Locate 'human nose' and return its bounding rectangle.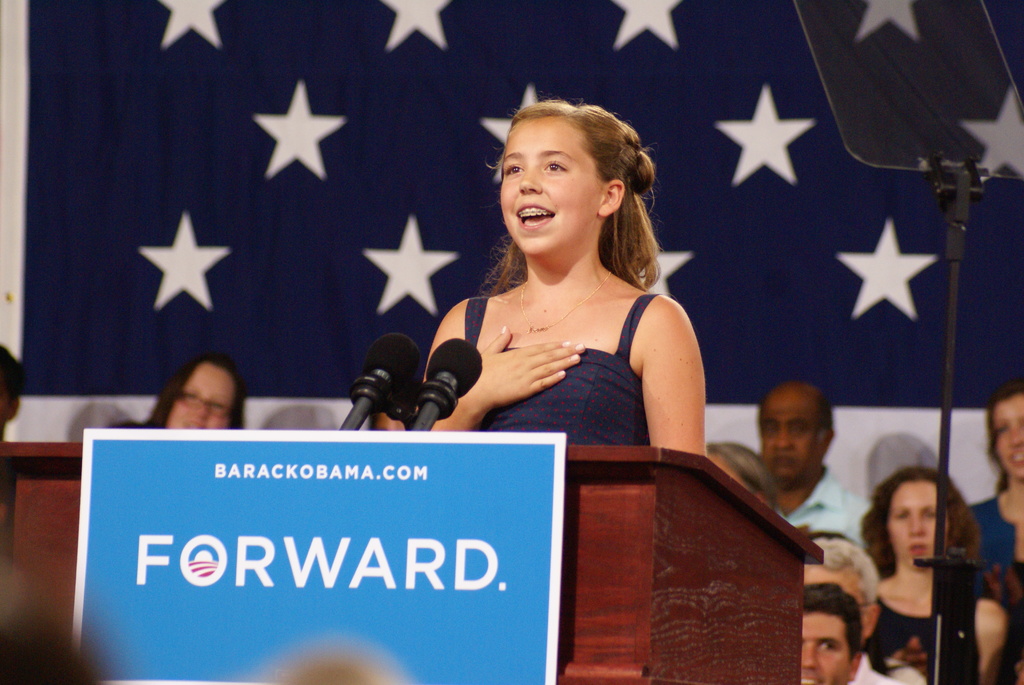
<region>518, 162, 539, 195</region>.
